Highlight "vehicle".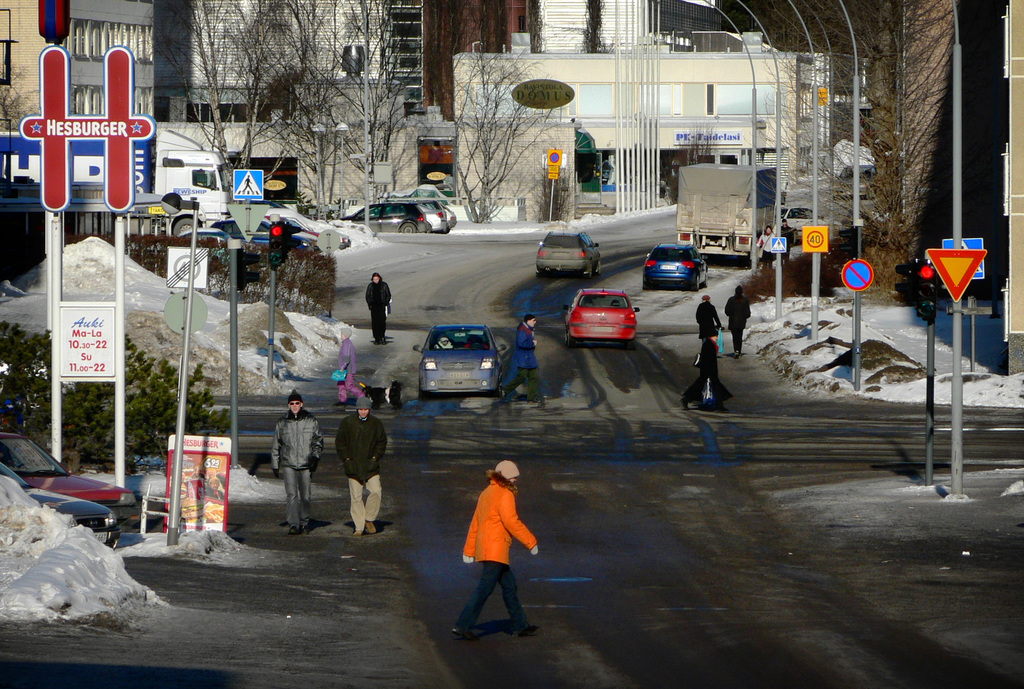
Highlighted region: select_region(0, 125, 230, 234).
